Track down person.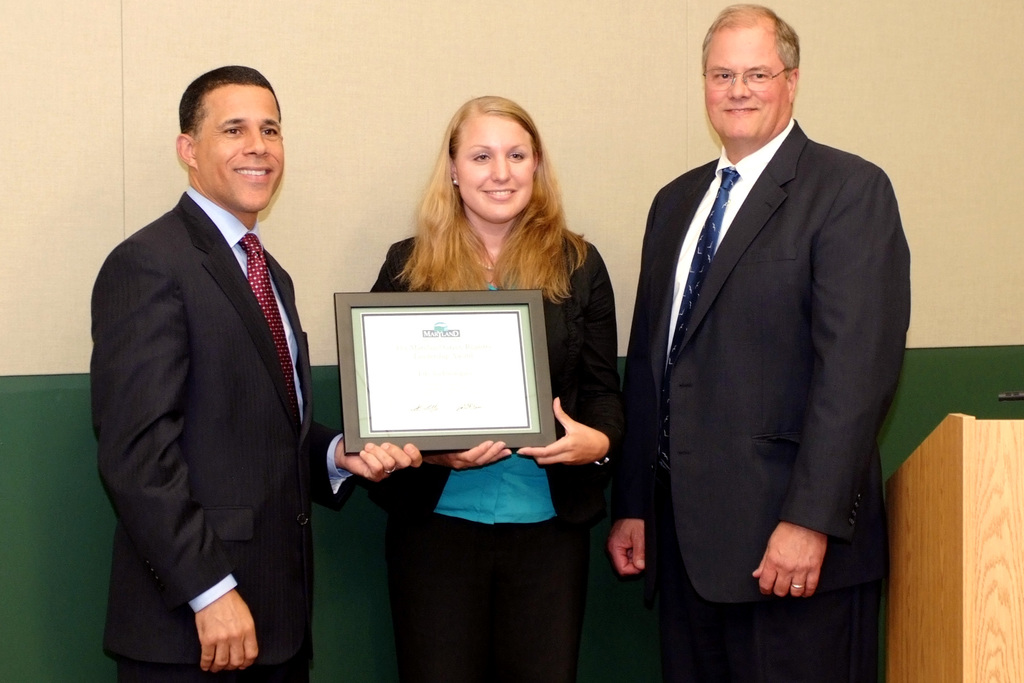
Tracked to BBox(614, 0, 911, 682).
